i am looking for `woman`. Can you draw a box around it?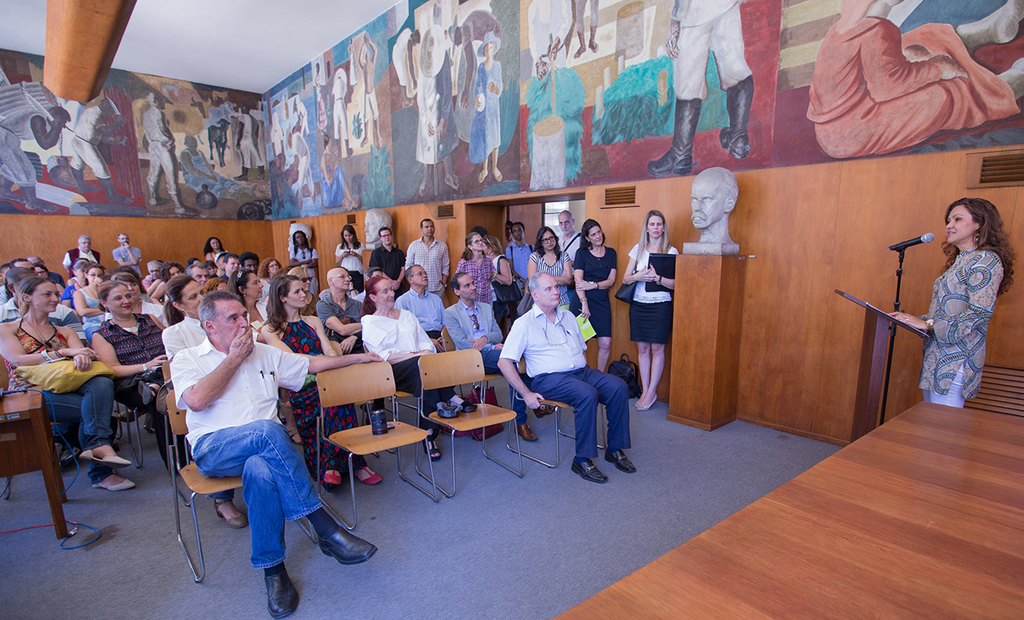
Sure, the bounding box is {"x1": 621, "y1": 210, "x2": 681, "y2": 409}.
